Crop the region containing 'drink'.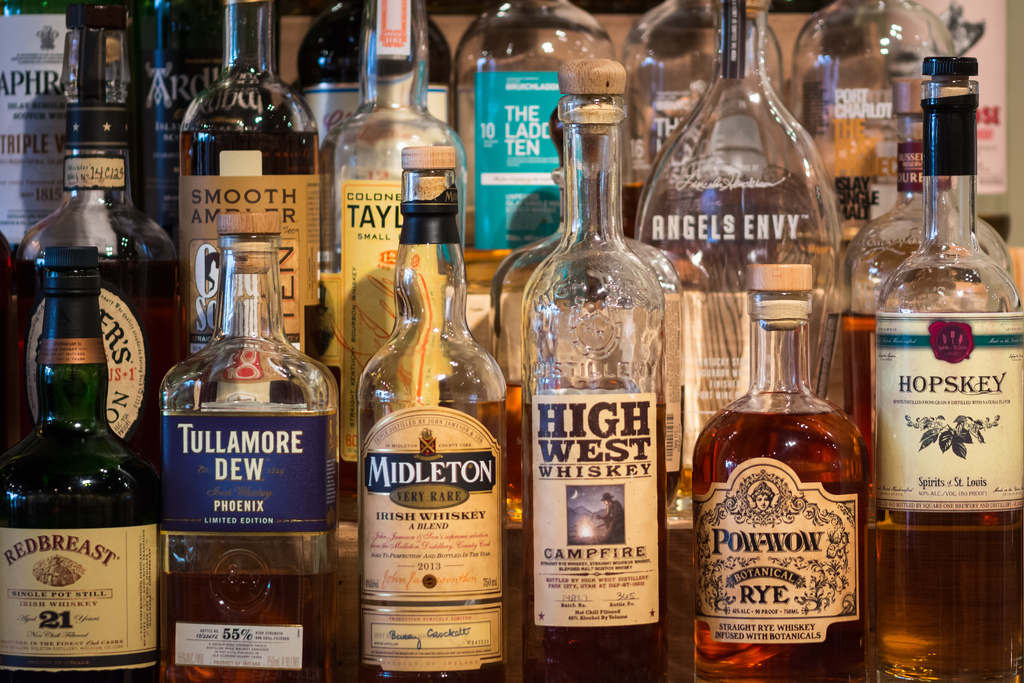
Crop region: bbox=[708, 315, 873, 677].
